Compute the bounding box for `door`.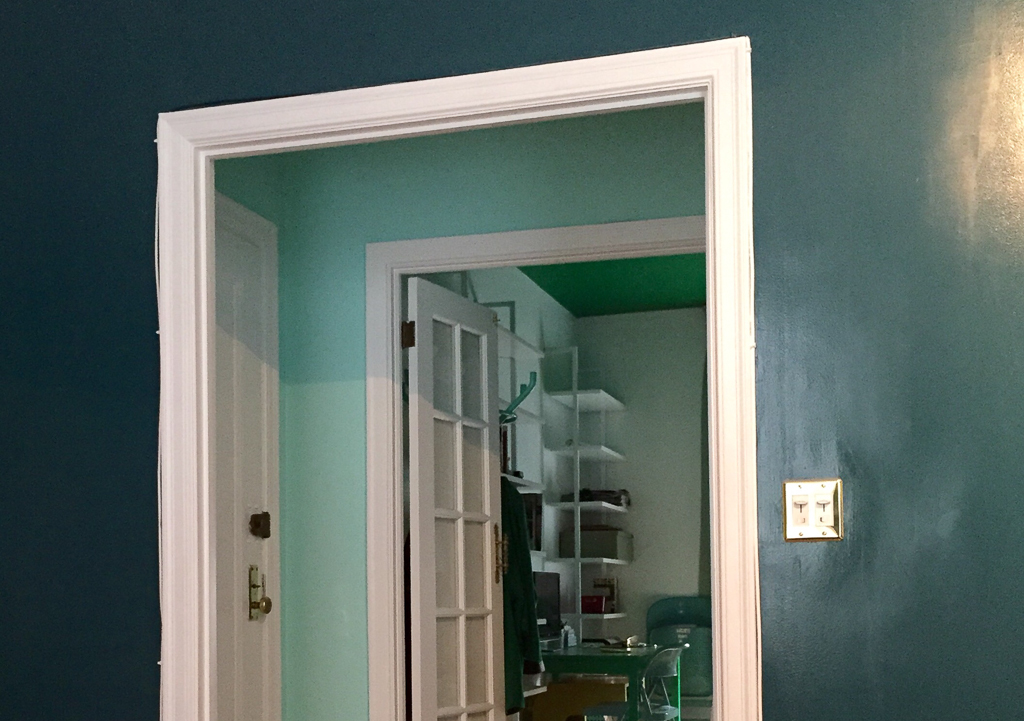
bbox=[215, 226, 269, 720].
